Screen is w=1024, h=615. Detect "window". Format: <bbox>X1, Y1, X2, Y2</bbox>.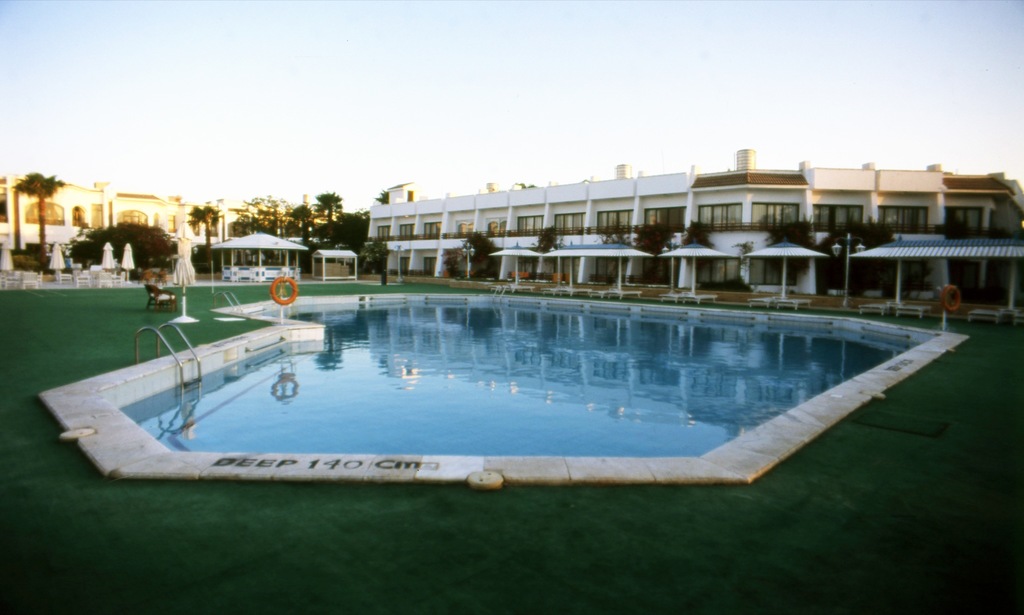
<bbox>691, 205, 742, 233</bbox>.
